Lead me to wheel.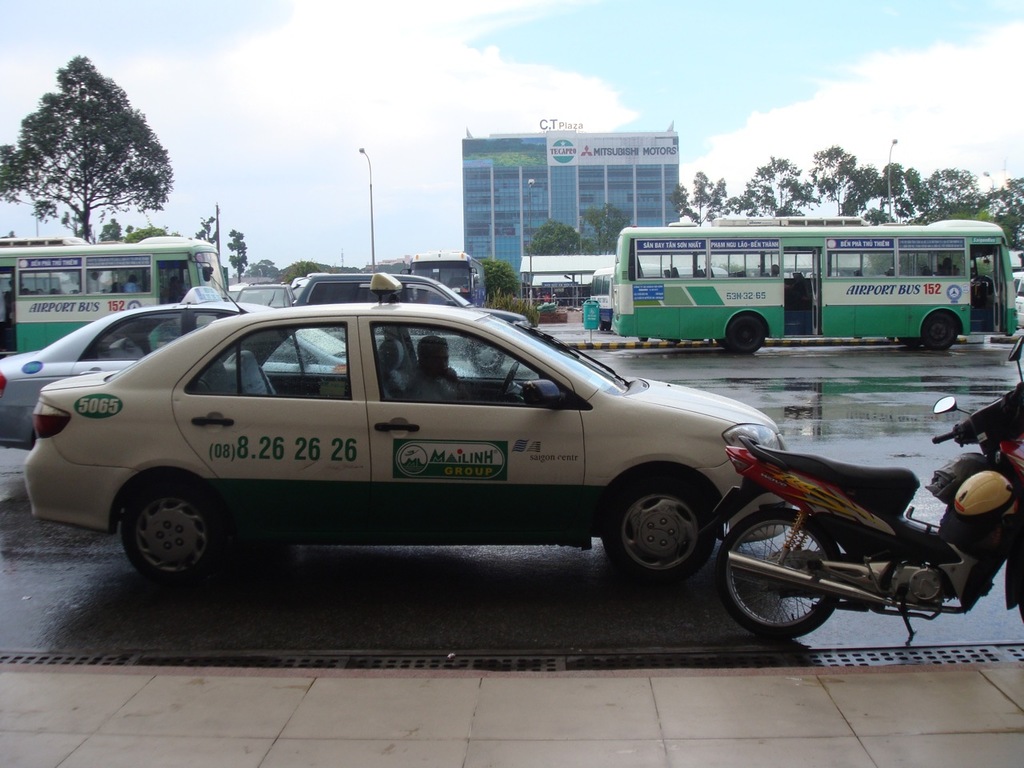
Lead to {"x1": 600, "y1": 319, "x2": 612, "y2": 331}.
